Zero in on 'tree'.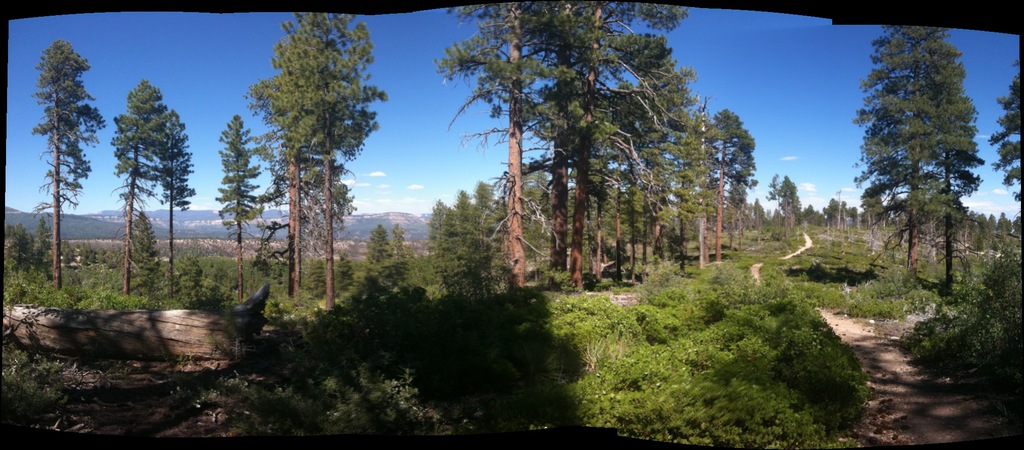
Zeroed in: 416, 146, 558, 294.
